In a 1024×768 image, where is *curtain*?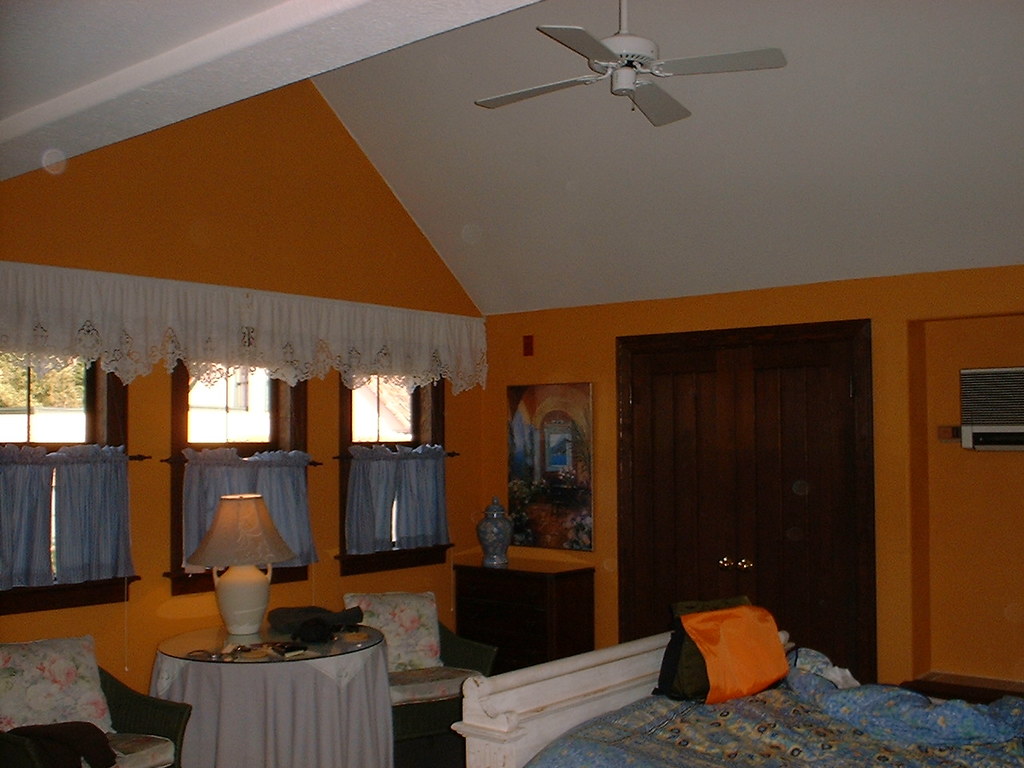
<box>344,430,448,551</box>.
